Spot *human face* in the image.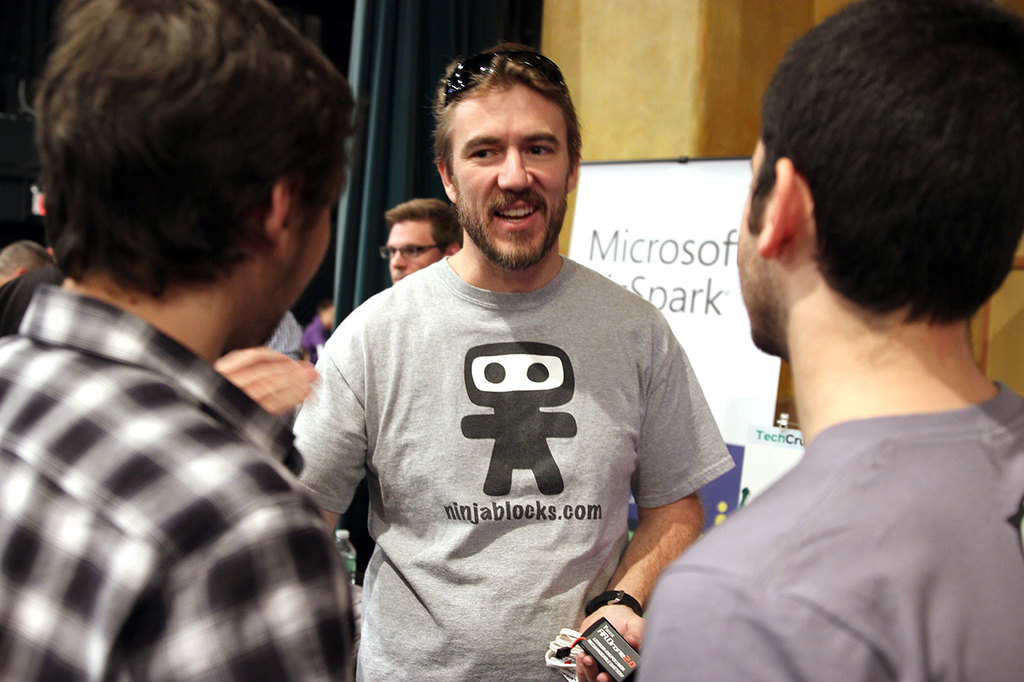
*human face* found at [left=442, top=92, right=567, bottom=269].
